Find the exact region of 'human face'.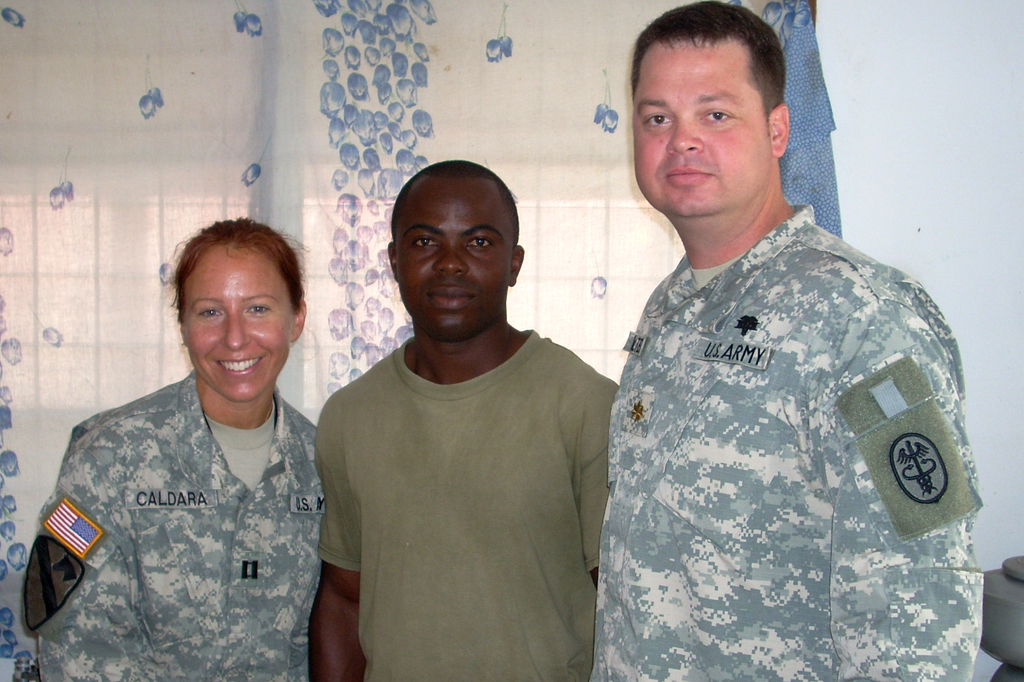
Exact region: (left=181, top=245, right=296, bottom=405).
